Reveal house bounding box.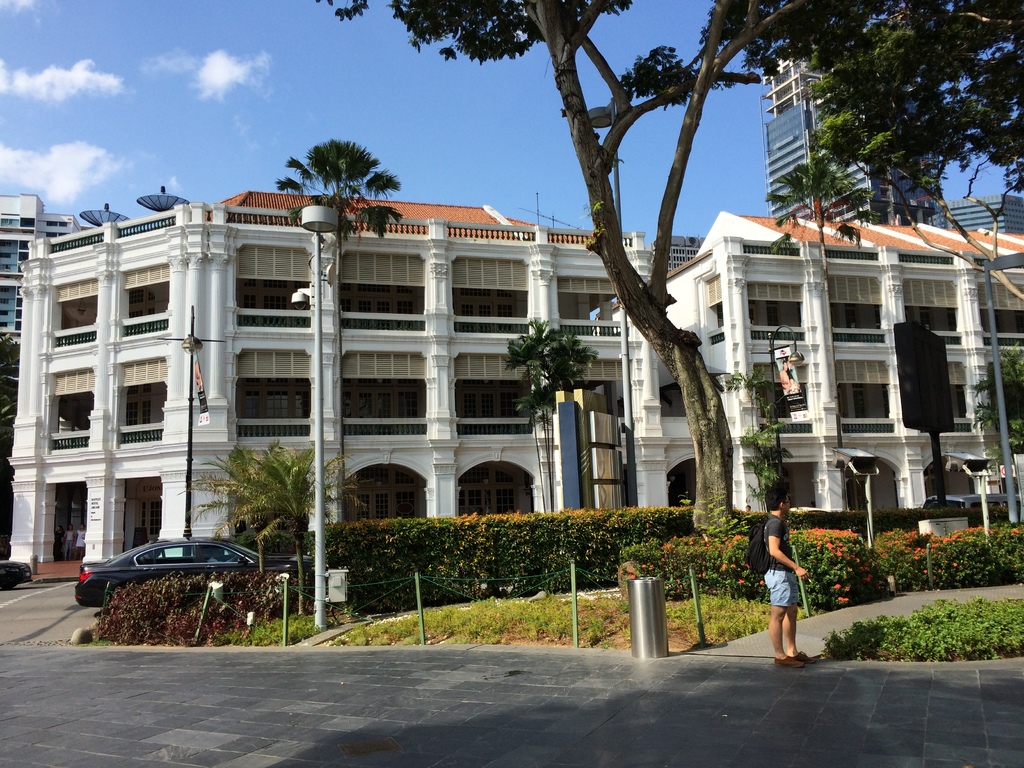
Revealed: box=[858, 207, 1023, 552].
